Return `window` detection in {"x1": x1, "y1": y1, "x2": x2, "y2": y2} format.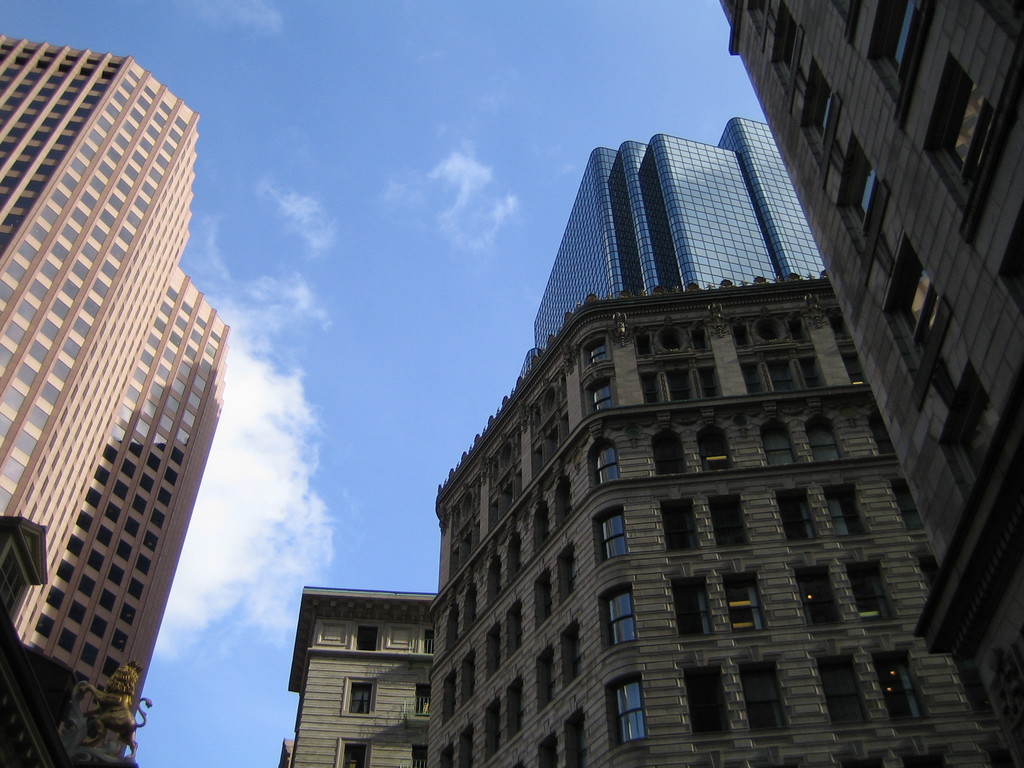
{"x1": 789, "y1": 61, "x2": 846, "y2": 169}.
